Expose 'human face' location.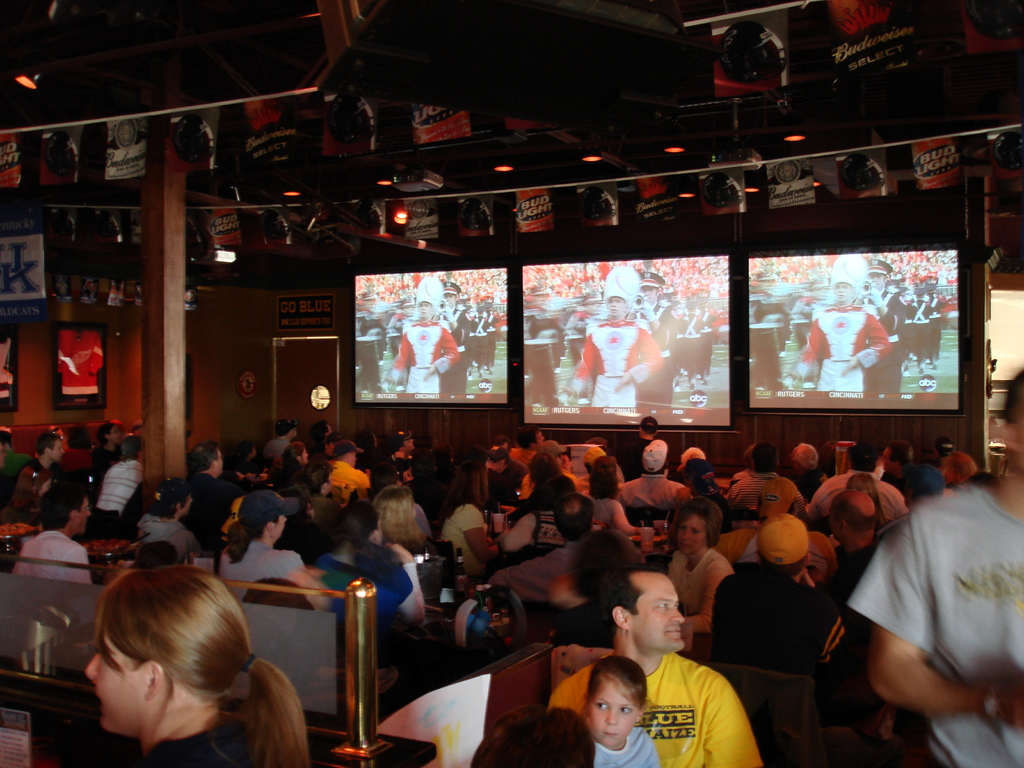
Exposed at crop(591, 675, 645, 749).
